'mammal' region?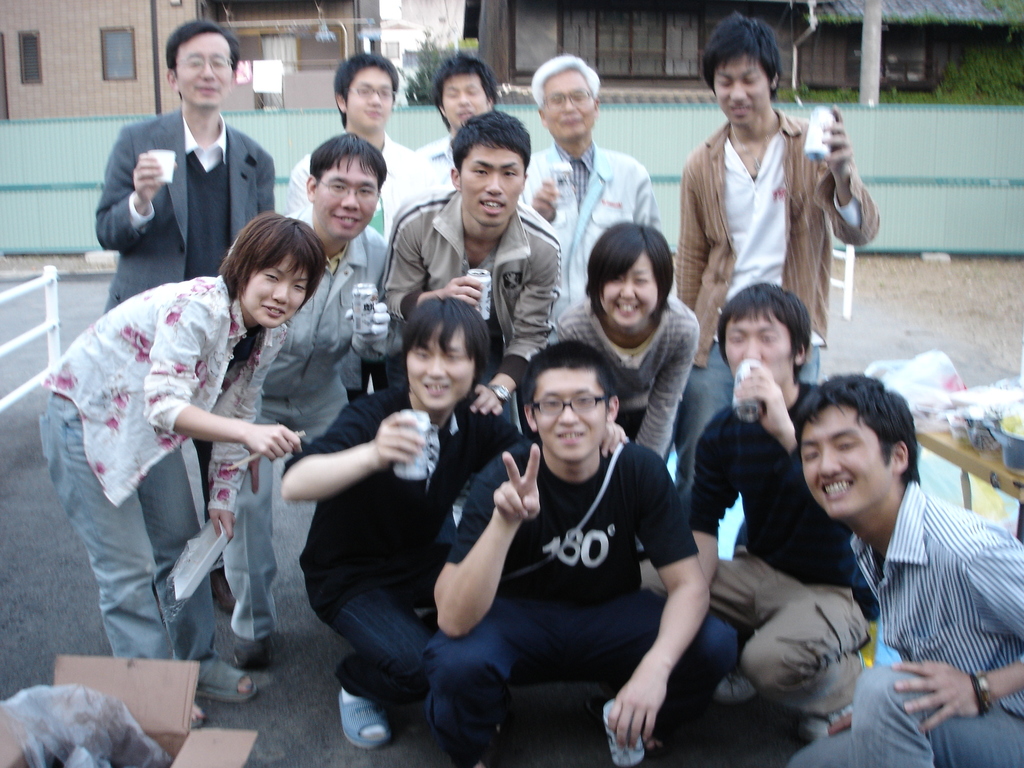
Rect(522, 51, 662, 323)
